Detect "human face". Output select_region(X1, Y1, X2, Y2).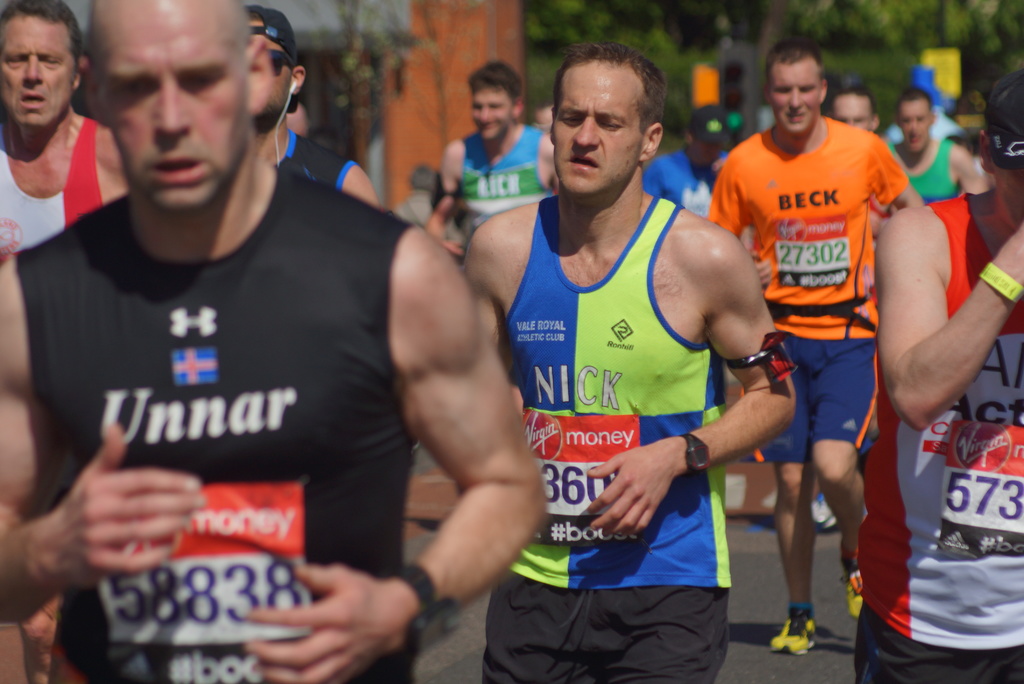
select_region(94, 0, 244, 209).
